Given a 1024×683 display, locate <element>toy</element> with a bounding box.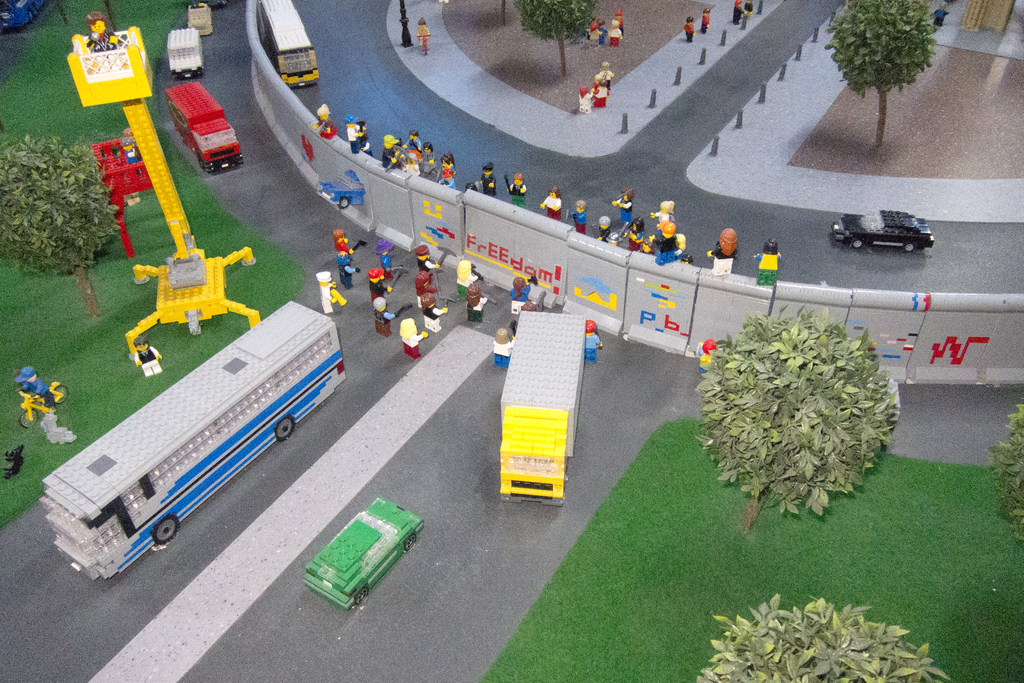
Located: pyautogui.locateOnScreen(312, 103, 337, 138).
